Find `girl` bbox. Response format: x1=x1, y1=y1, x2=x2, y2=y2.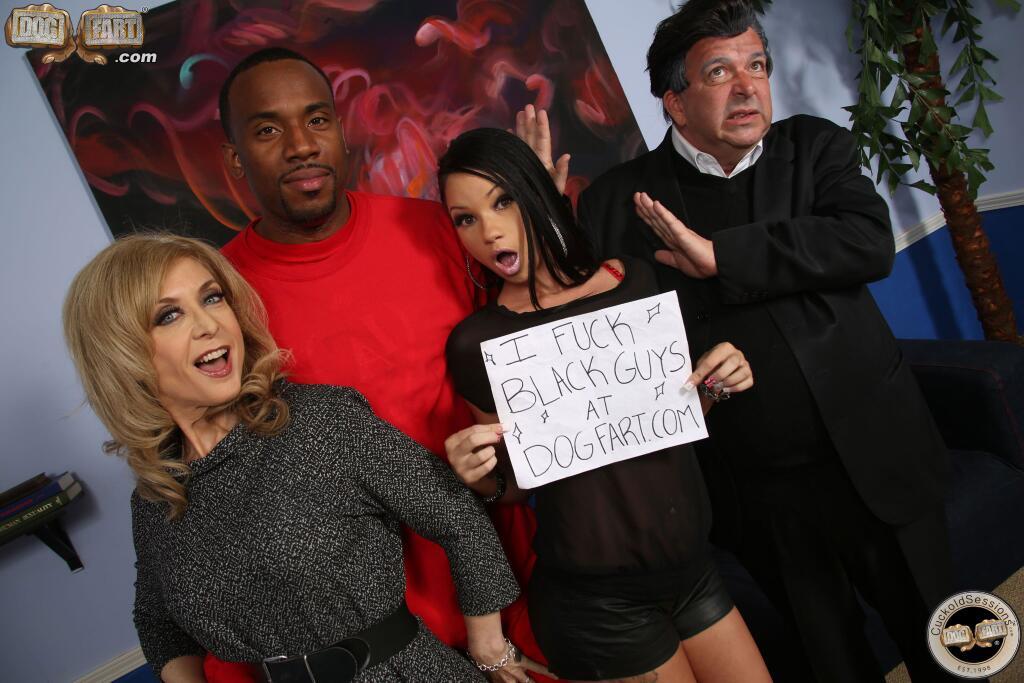
x1=434, y1=126, x2=775, y2=682.
